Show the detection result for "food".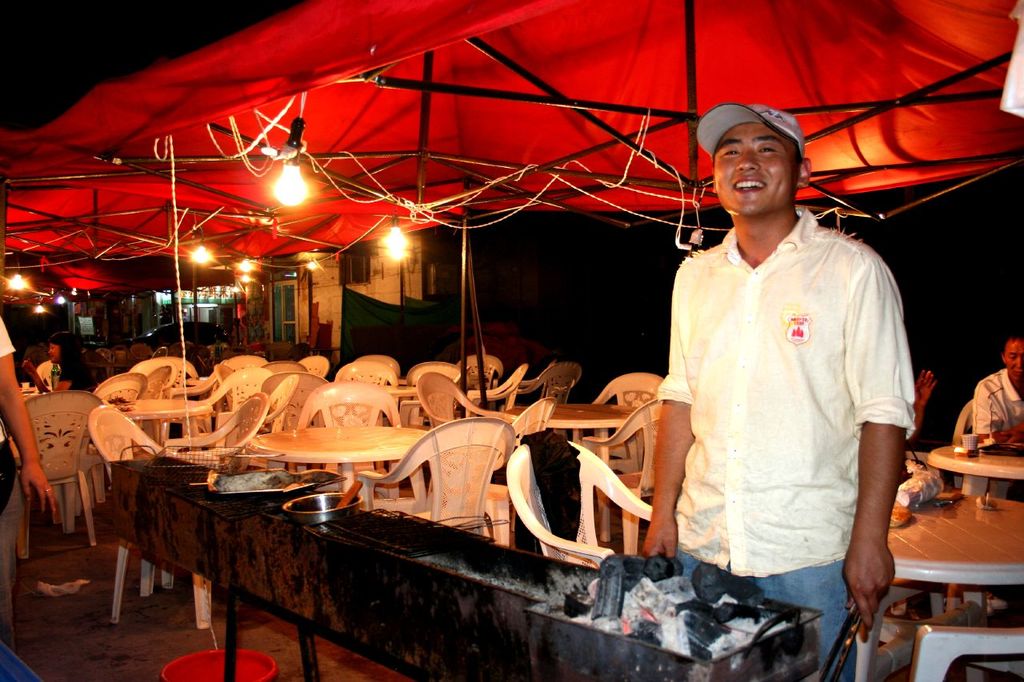
[left=206, top=472, right=338, bottom=490].
